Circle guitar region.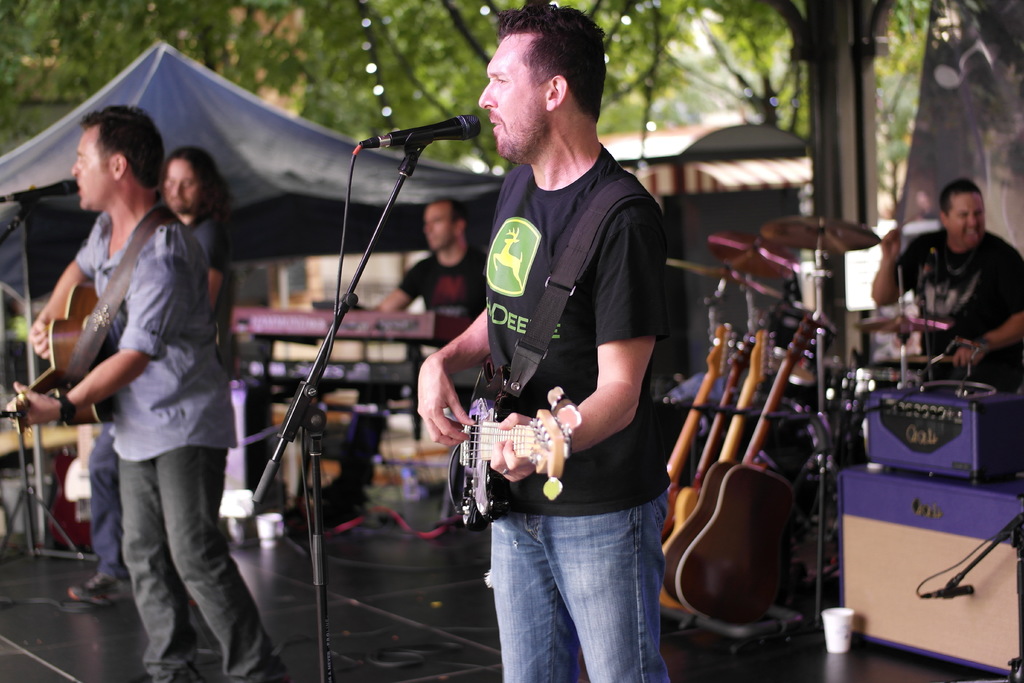
Region: (449, 383, 584, 534).
